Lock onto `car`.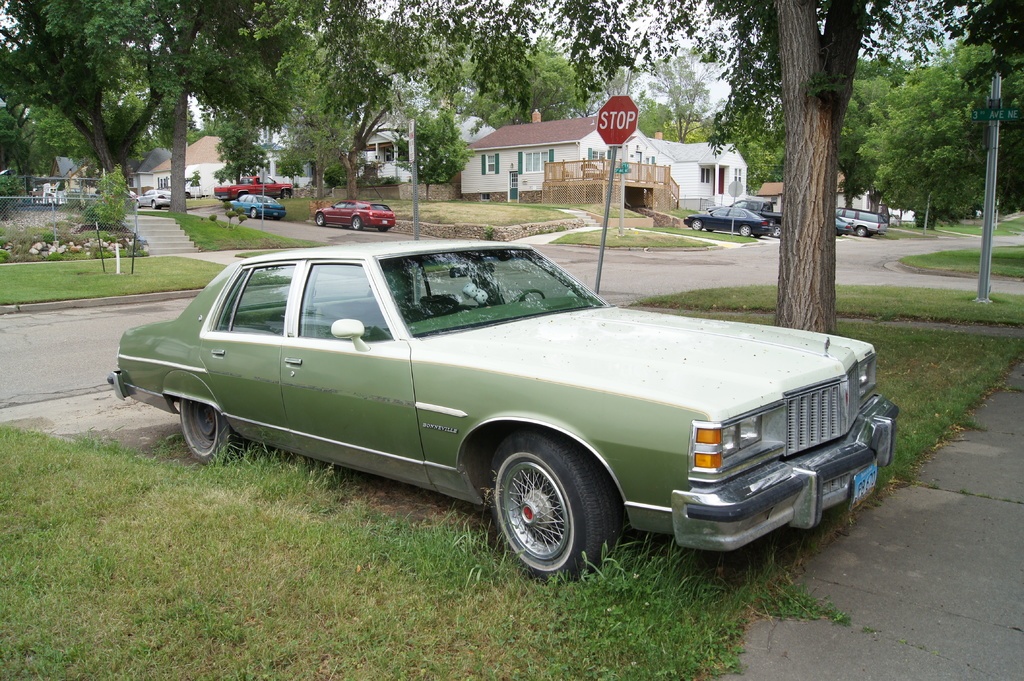
Locked: <box>316,198,393,233</box>.
